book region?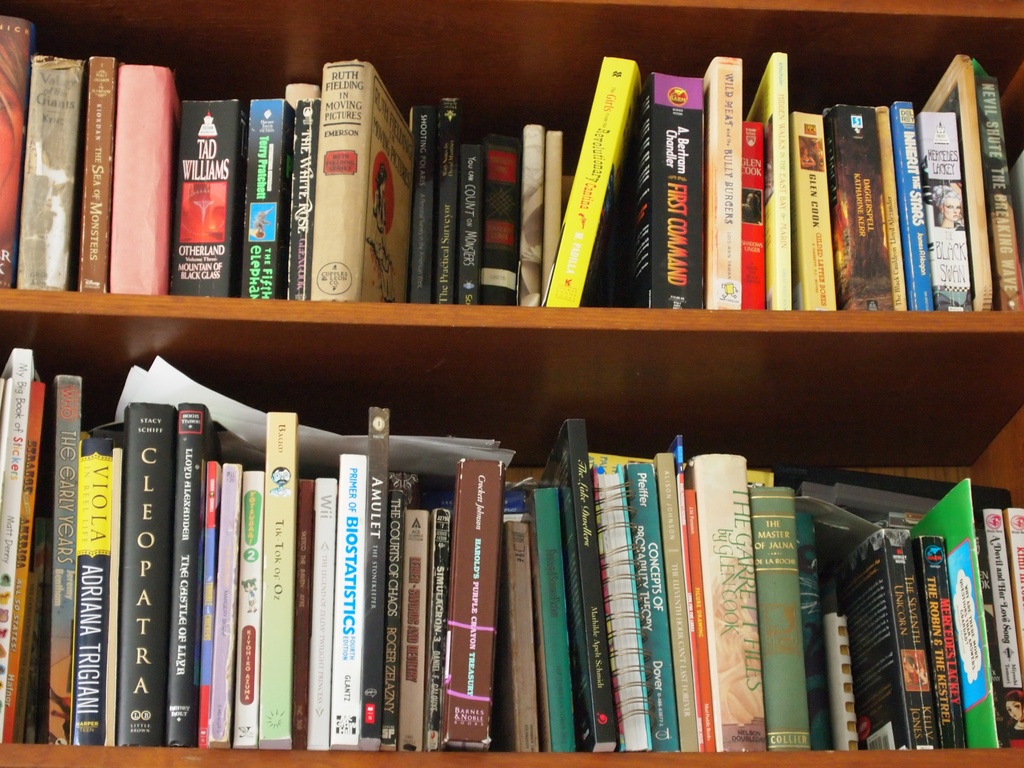
{"x1": 10, "y1": 53, "x2": 86, "y2": 292}
